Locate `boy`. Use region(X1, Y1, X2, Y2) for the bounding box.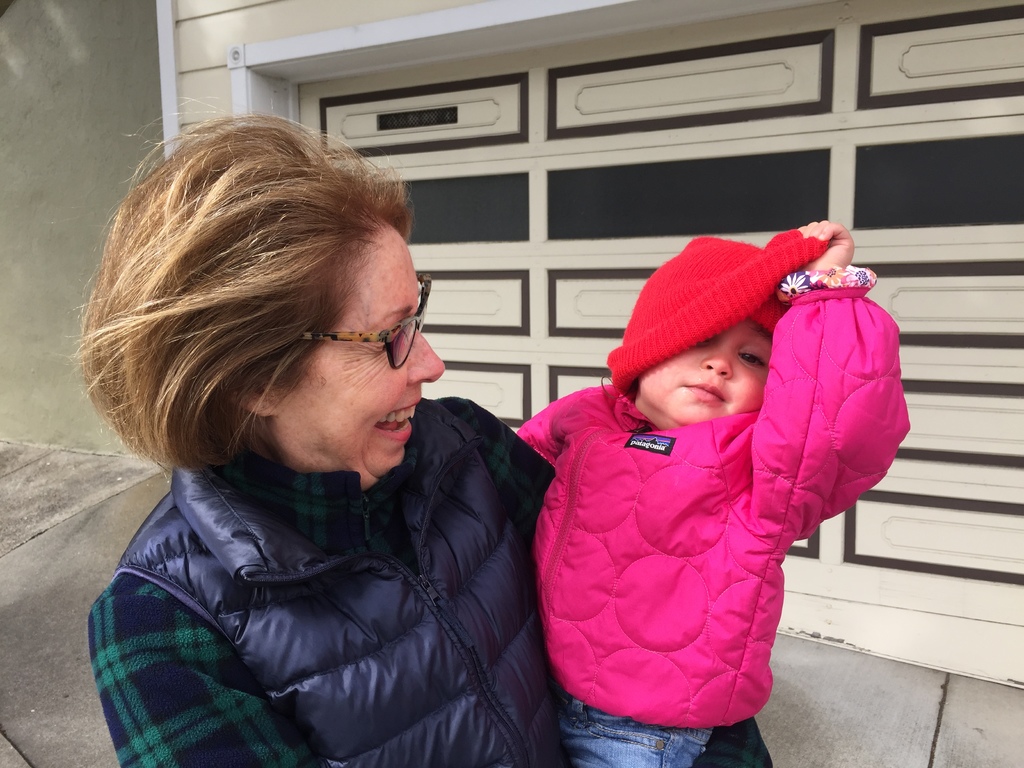
region(535, 191, 911, 757).
